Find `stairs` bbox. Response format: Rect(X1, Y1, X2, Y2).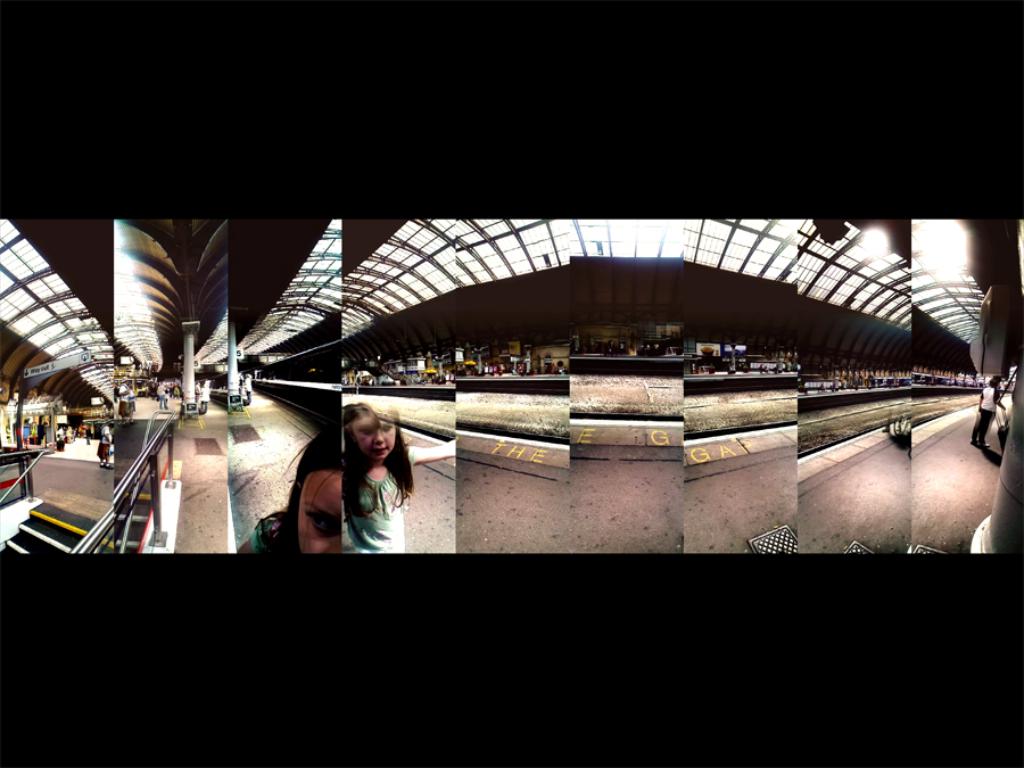
Rect(0, 499, 116, 560).
